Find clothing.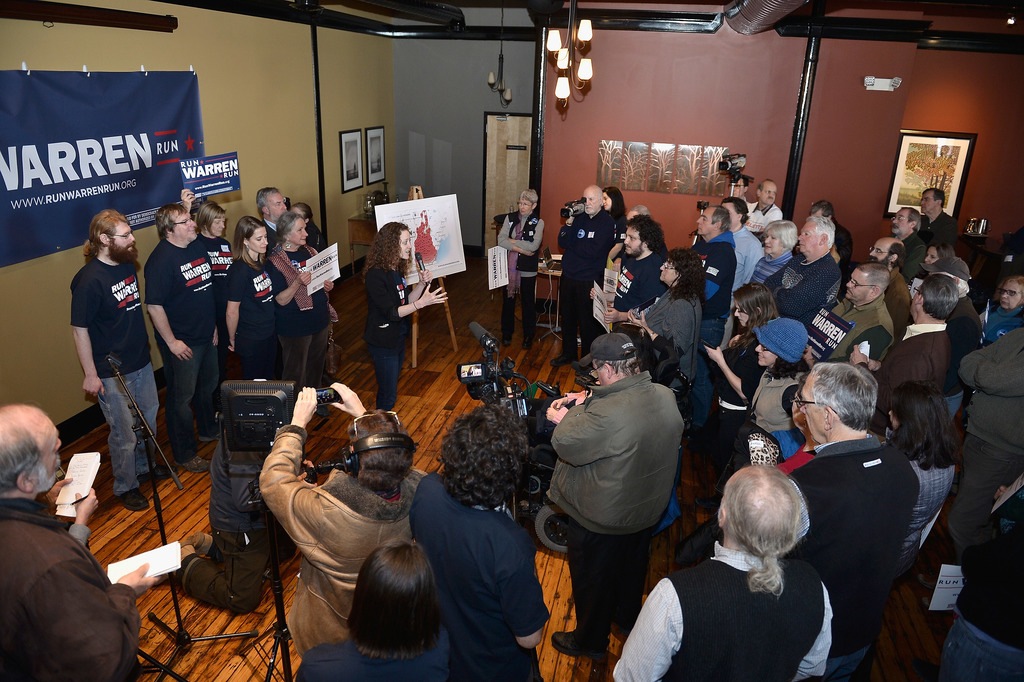
region(653, 514, 849, 676).
